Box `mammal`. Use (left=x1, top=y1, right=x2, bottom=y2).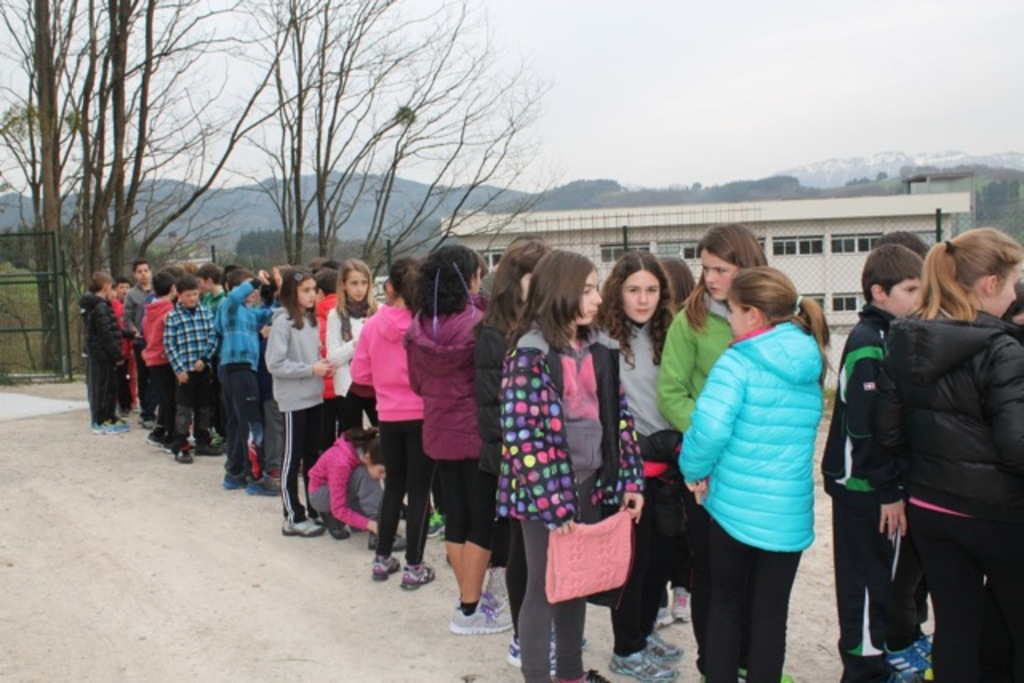
(left=322, top=254, right=384, bottom=441).
